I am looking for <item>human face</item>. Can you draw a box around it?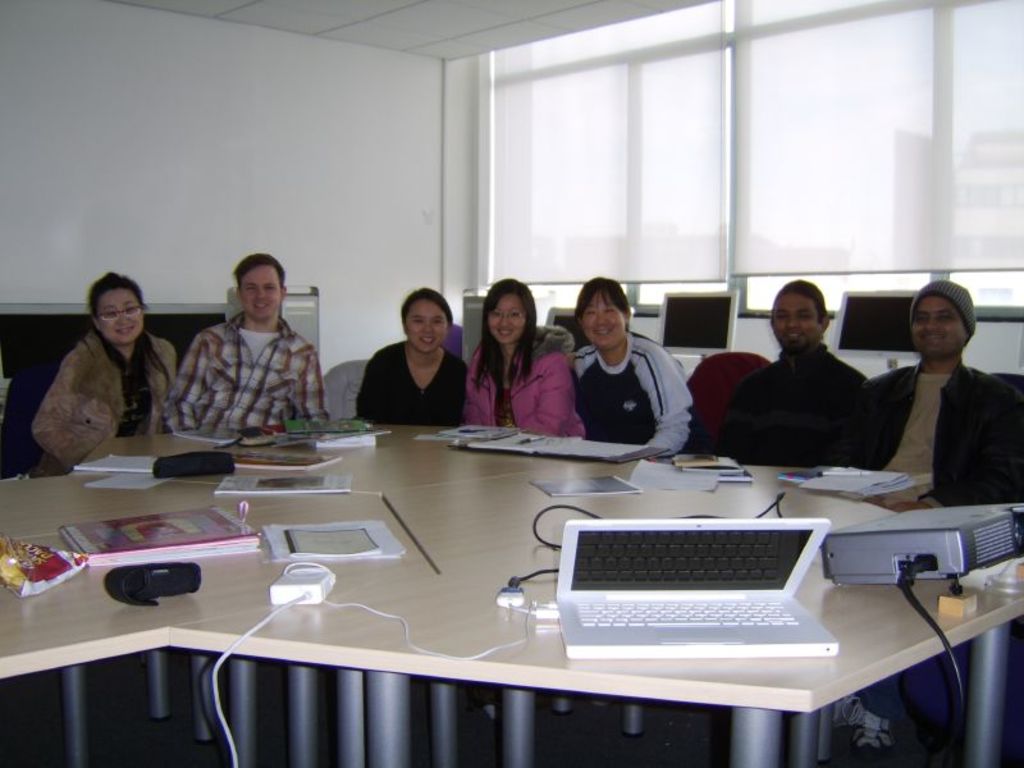
Sure, the bounding box is BBox(582, 287, 625, 351).
